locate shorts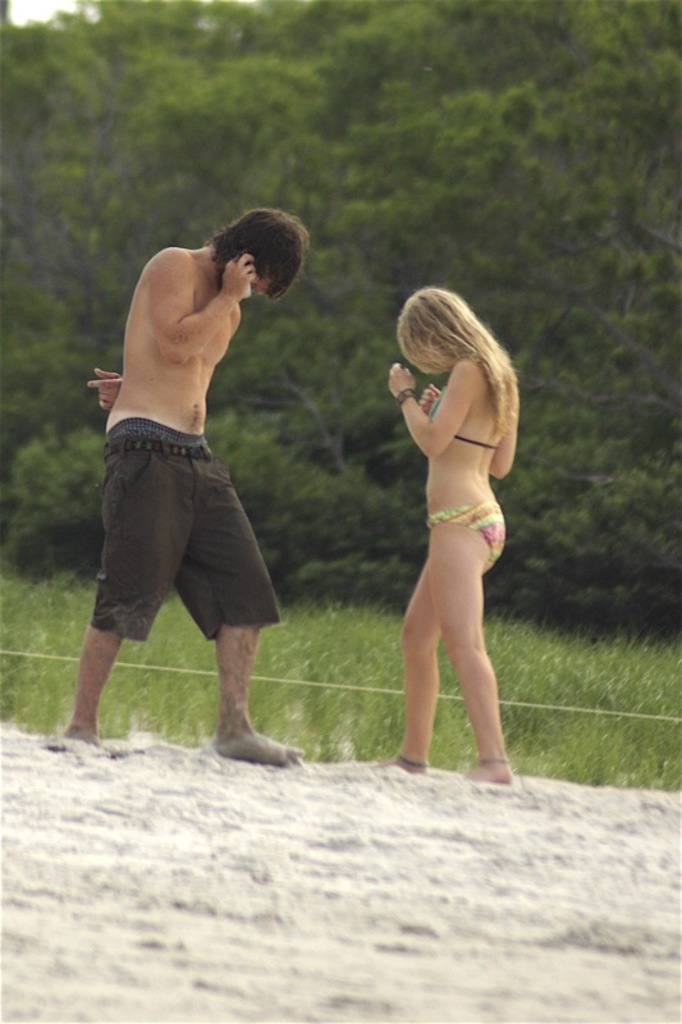
pyautogui.locateOnScreen(88, 434, 251, 634)
